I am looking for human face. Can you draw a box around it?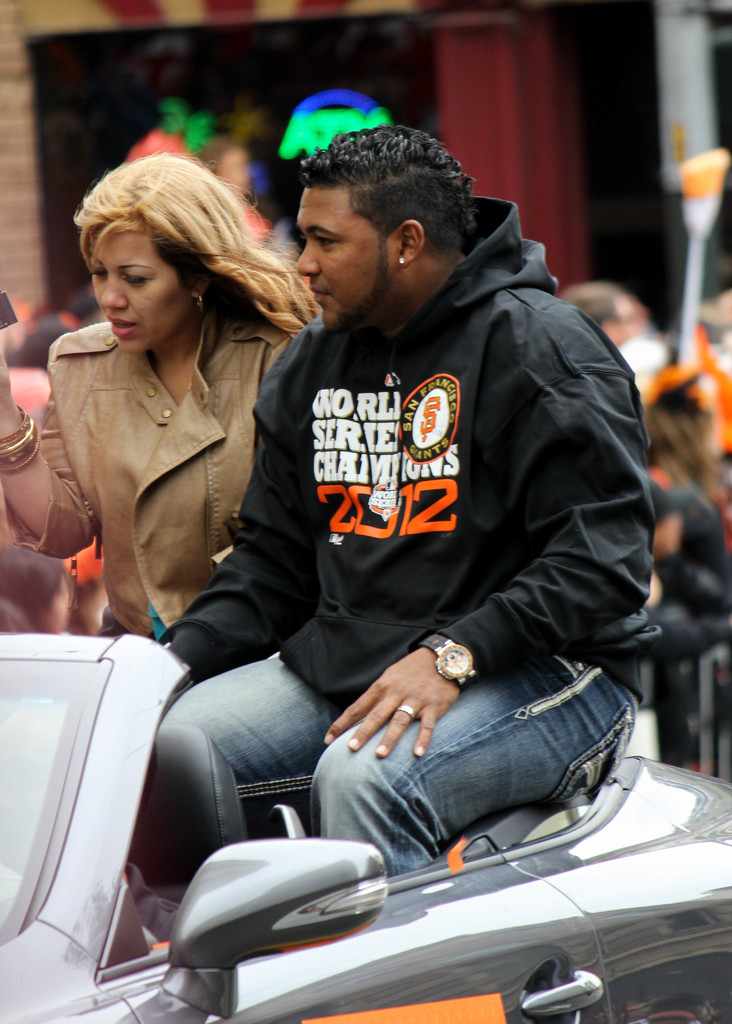
Sure, the bounding box is [left=299, top=189, right=391, bottom=330].
